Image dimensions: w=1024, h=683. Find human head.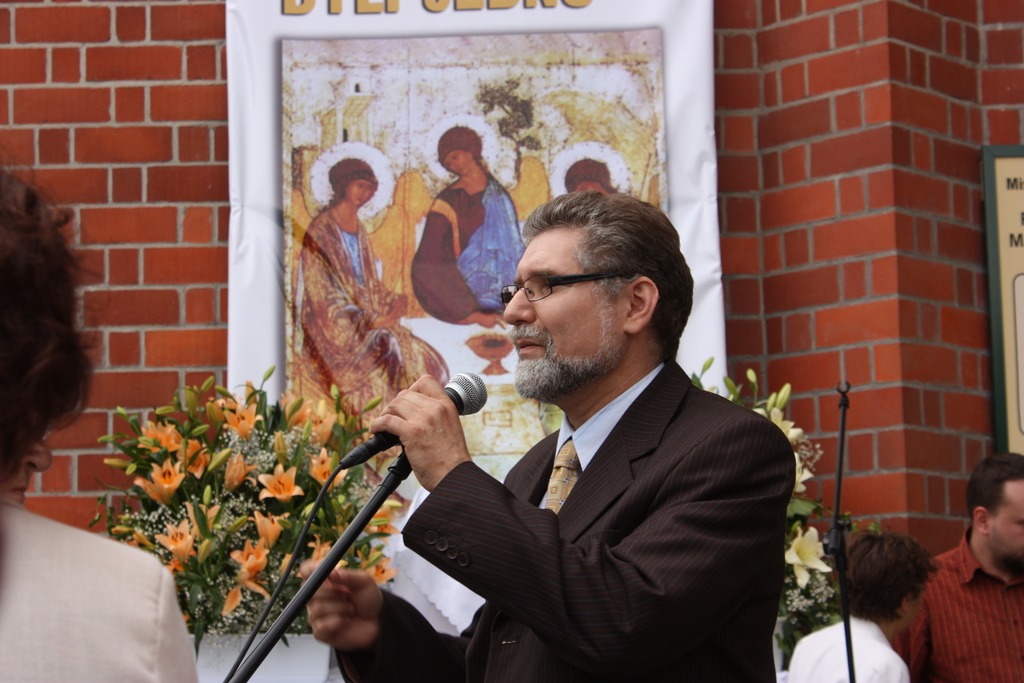
x1=495, y1=182, x2=702, y2=391.
